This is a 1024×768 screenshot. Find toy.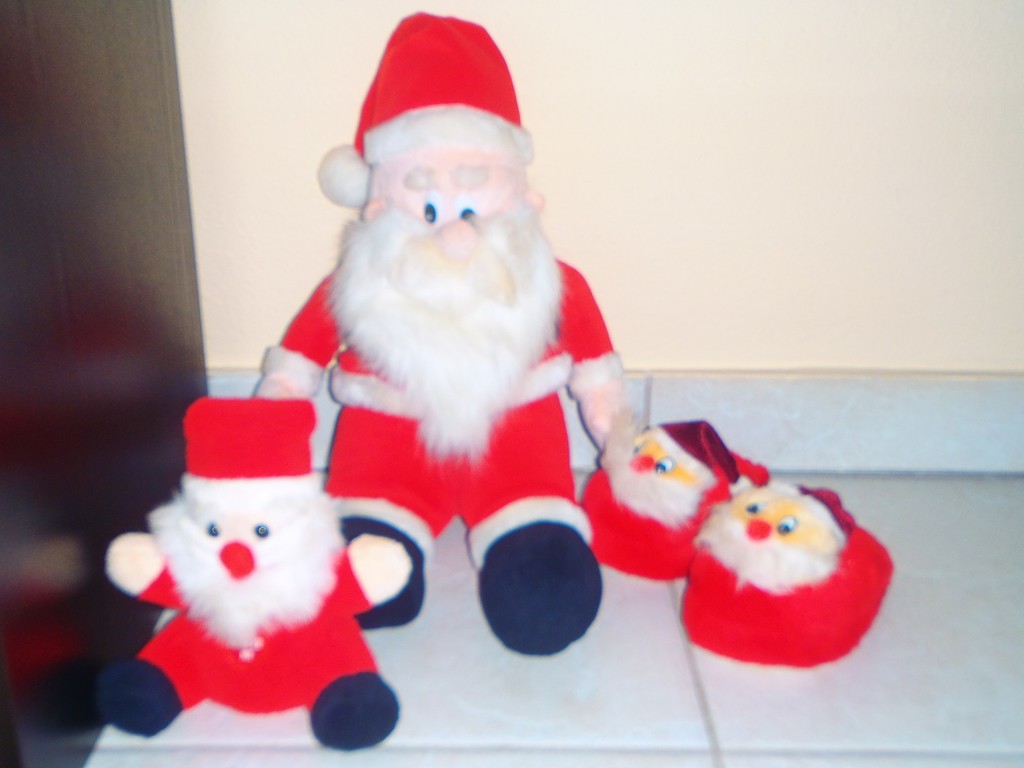
Bounding box: box(92, 399, 406, 747).
